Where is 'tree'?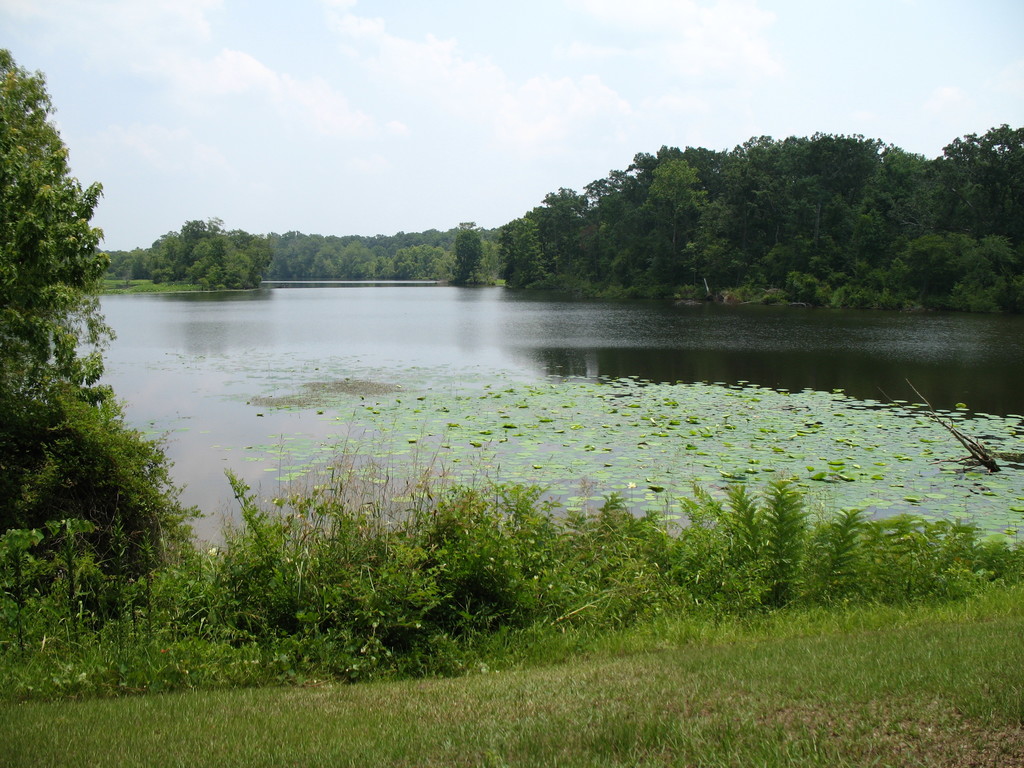
bbox(485, 236, 500, 278).
